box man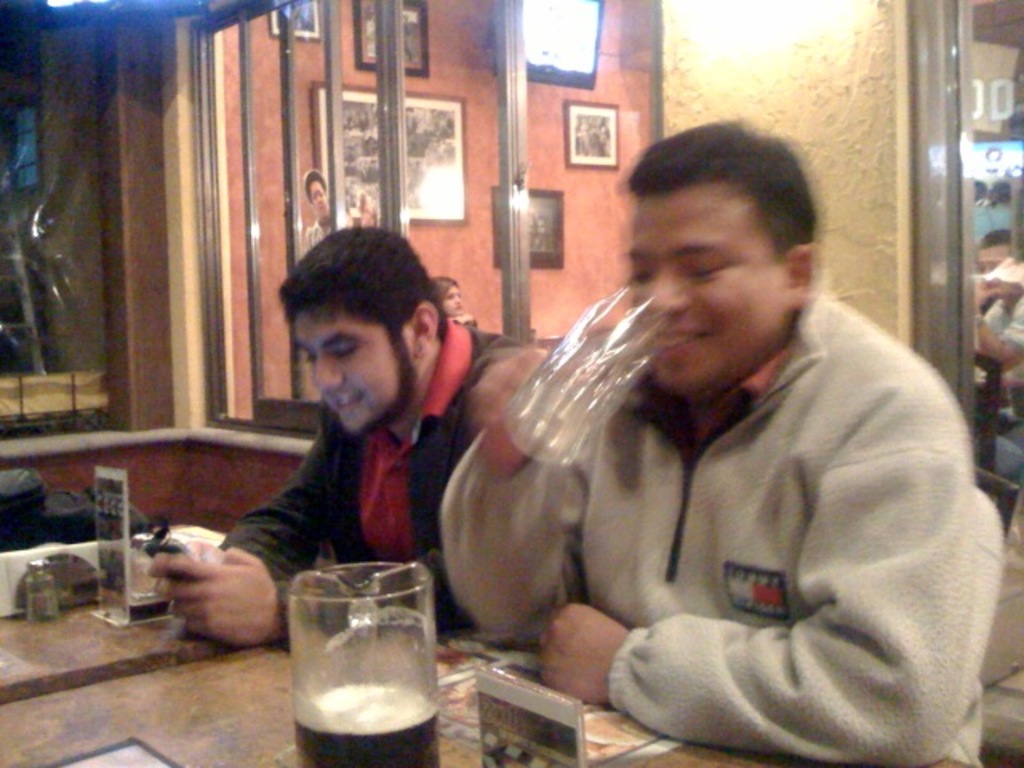
(298,171,339,261)
